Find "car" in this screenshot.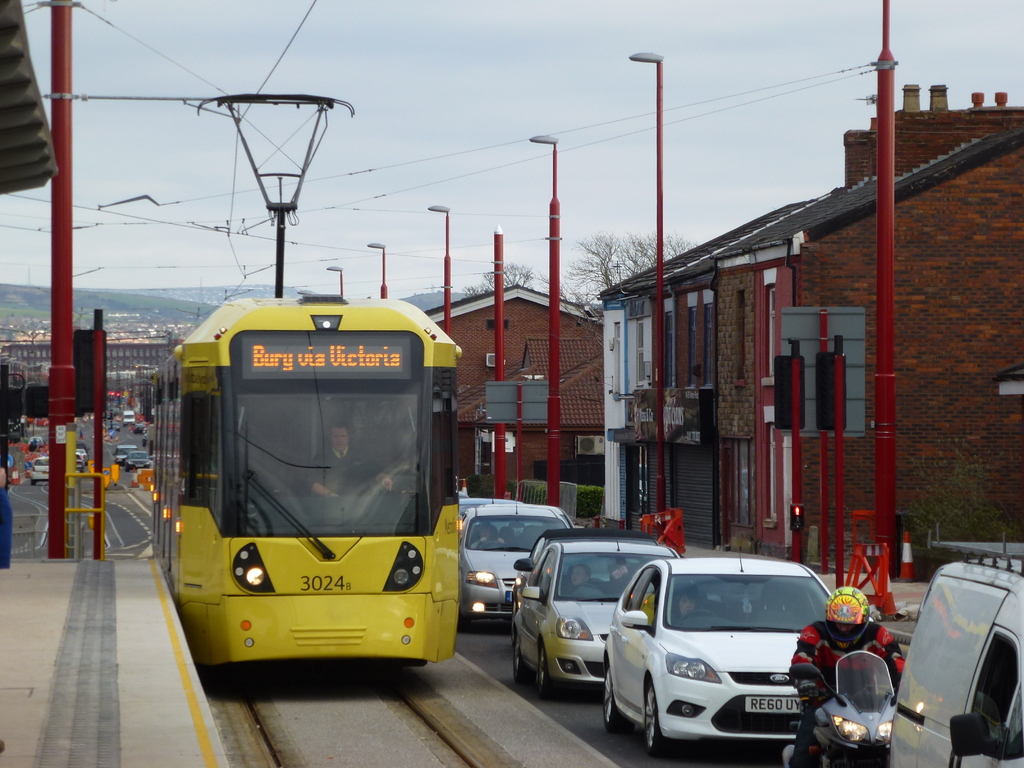
The bounding box for "car" is <region>597, 529, 840, 752</region>.
